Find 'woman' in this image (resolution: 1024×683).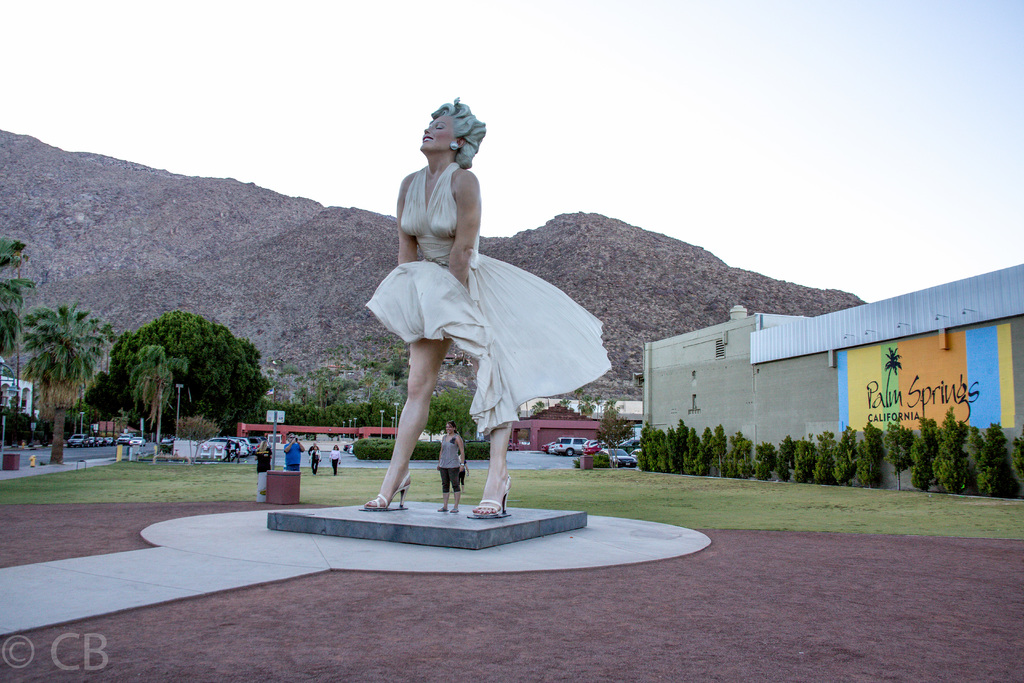
pyautogui.locateOnScreen(330, 442, 341, 477).
